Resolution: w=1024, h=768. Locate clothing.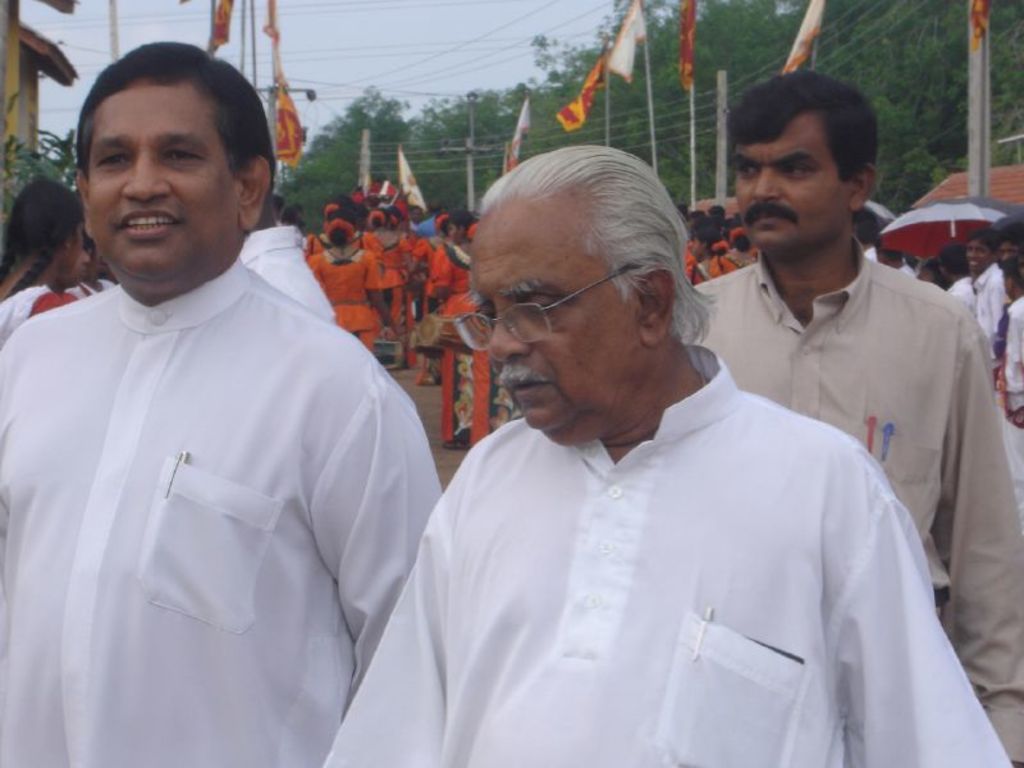
[353, 232, 420, 324].
